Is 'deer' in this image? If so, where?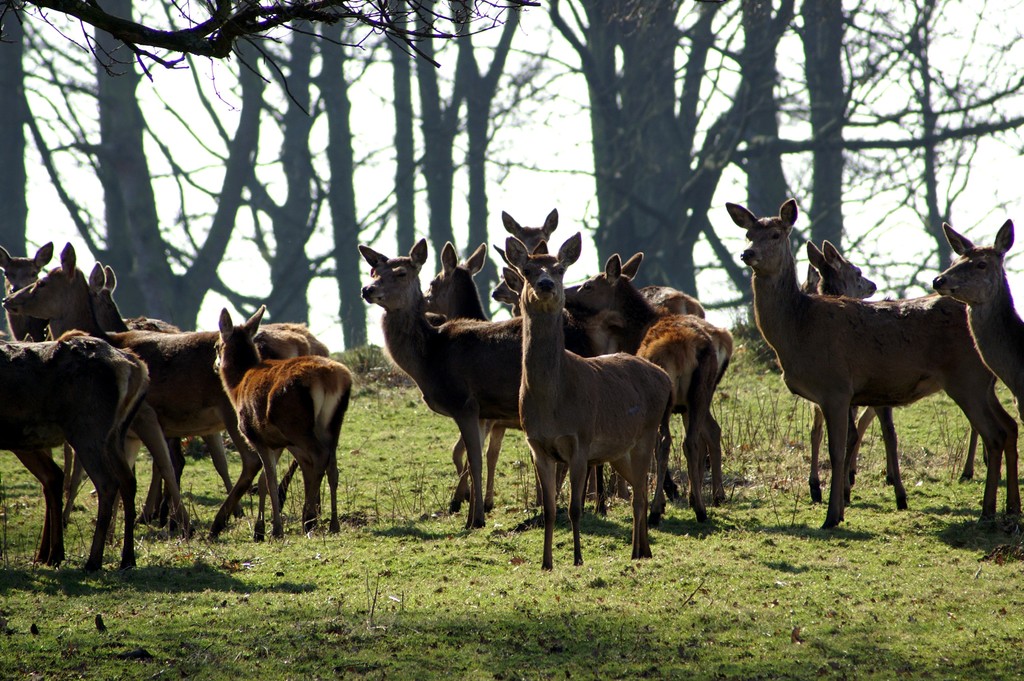
Yes, at bbox=[721, 197, 1020, 518].
